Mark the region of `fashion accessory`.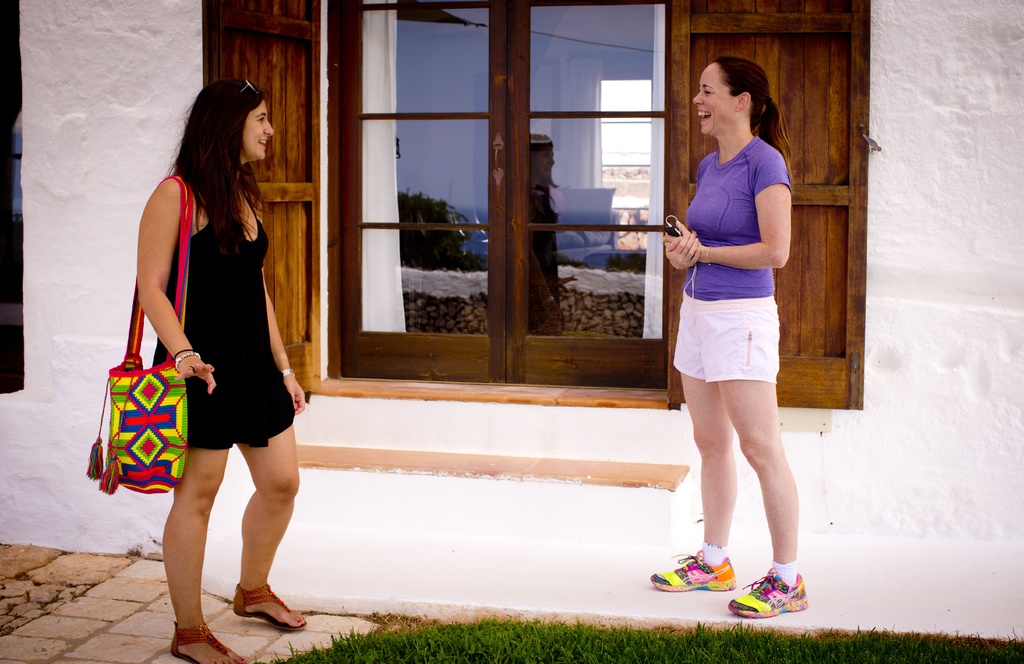
Region: detection(277, 367, 296, 378).
